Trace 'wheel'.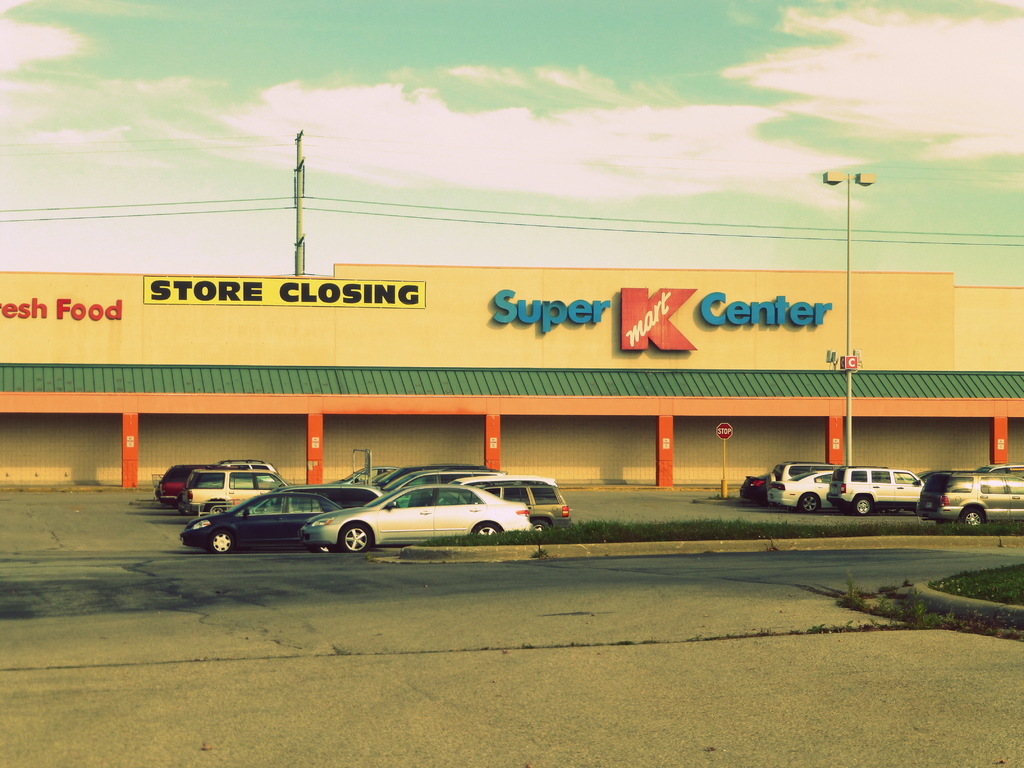
Traced to [left=964, top=505, right=988, bottom=529].
